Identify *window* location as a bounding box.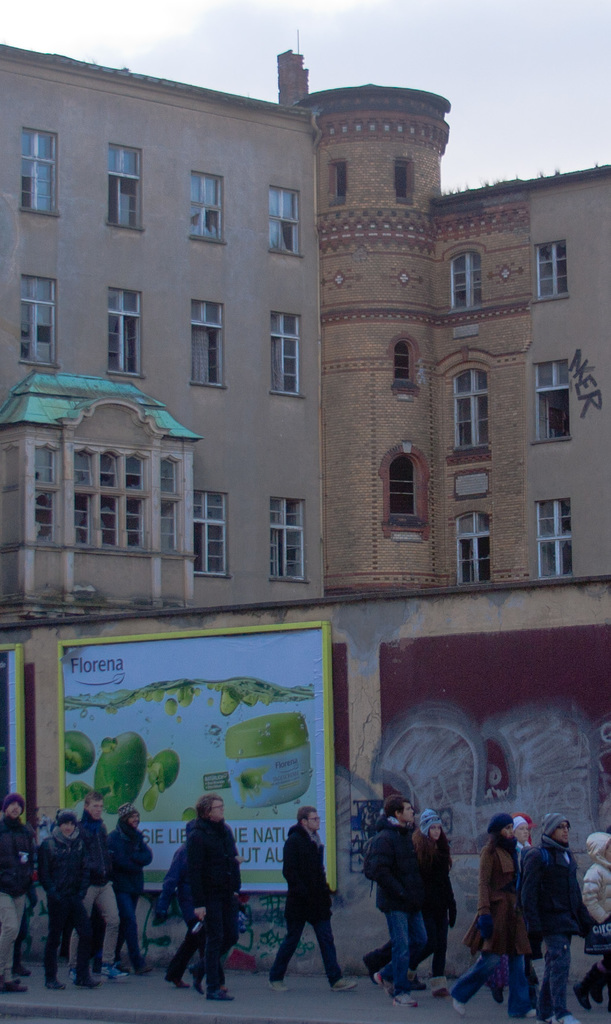
bbox=(266, 497, 305, 581).
